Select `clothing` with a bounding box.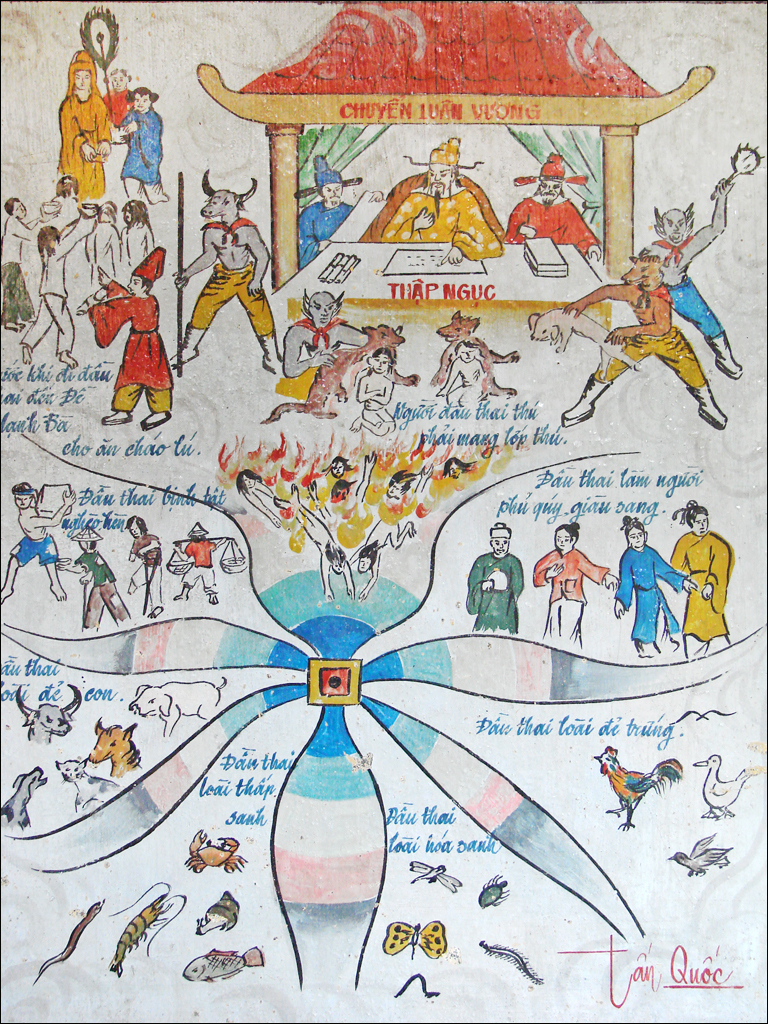
rect(610, 538, 684, 645).
